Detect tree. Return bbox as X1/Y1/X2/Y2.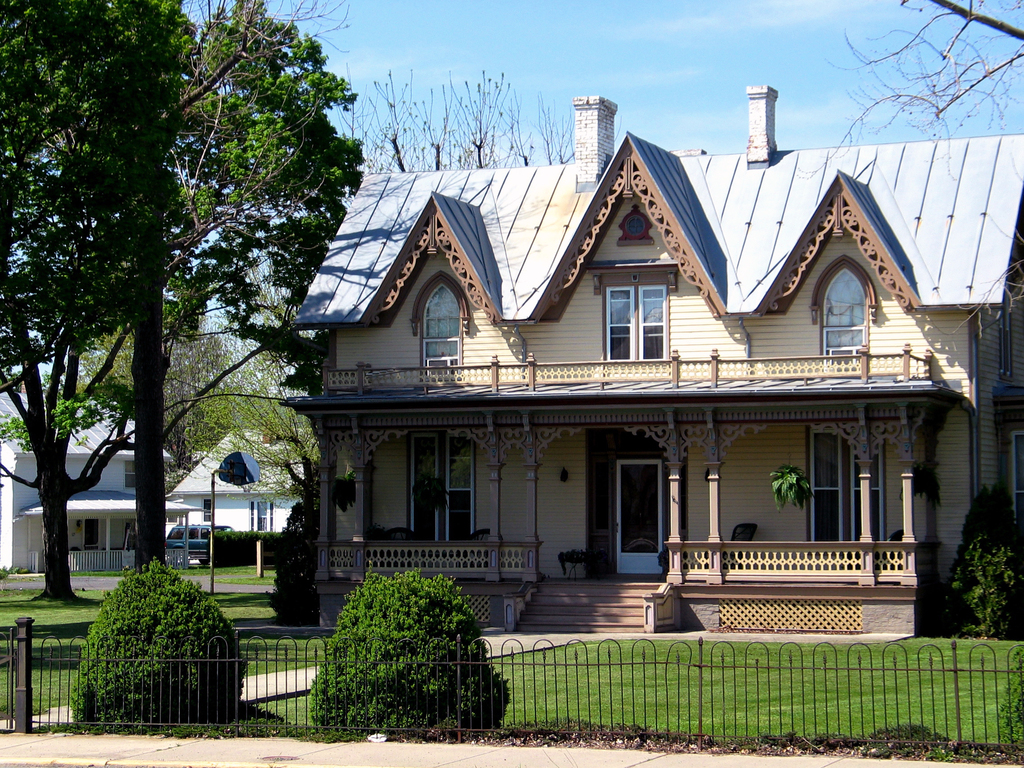
206/267/321/602.
